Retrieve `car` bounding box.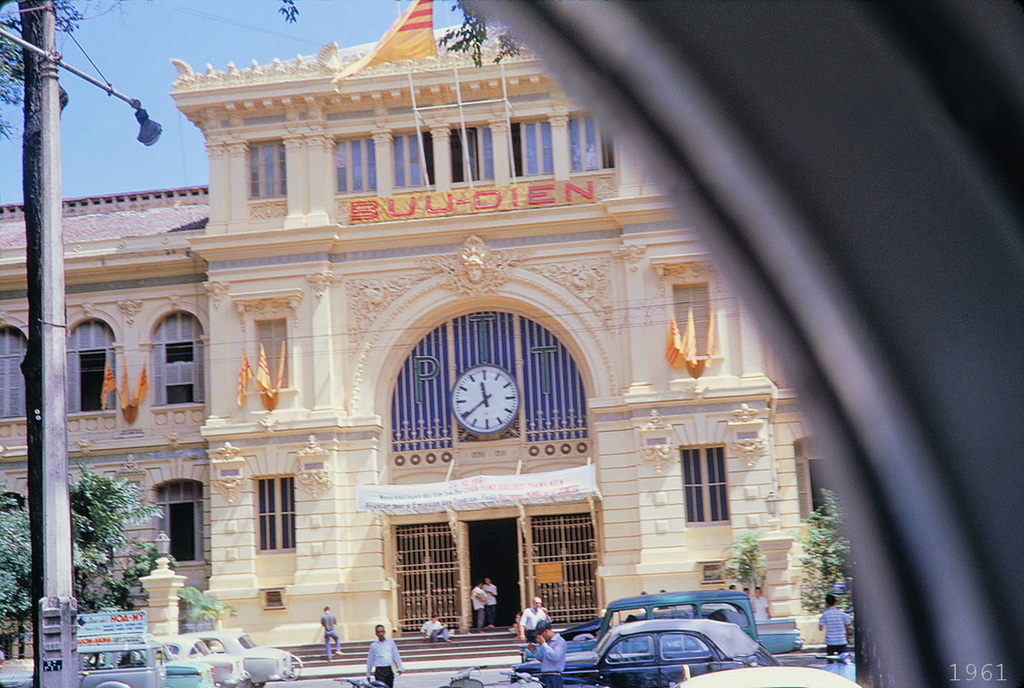
Bounding box: x1=508, y1=620, x2=799, y2=687.
